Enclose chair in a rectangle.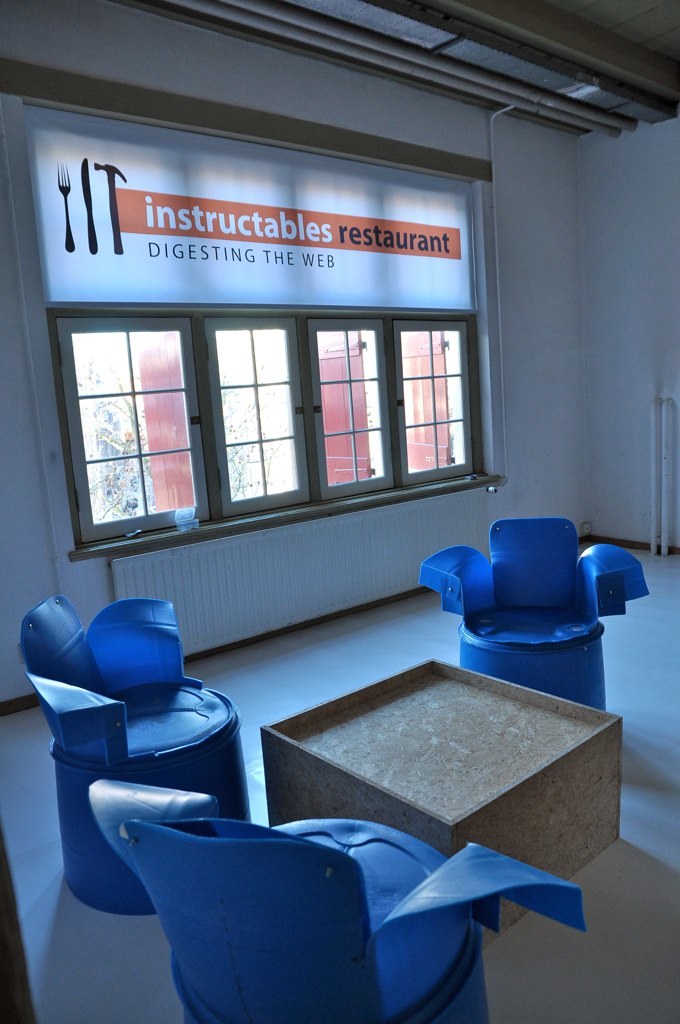
<bbox>89, 779, 593, 1023</bbox>.
